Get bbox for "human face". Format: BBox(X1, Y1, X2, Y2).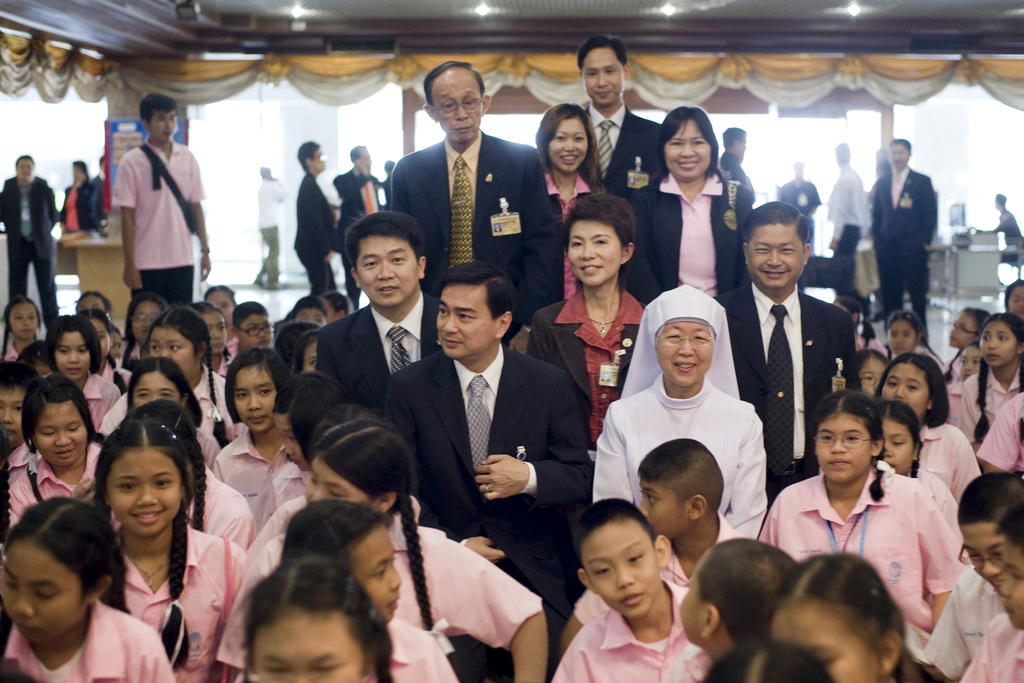
BBox(236, 315, 270, 347).
